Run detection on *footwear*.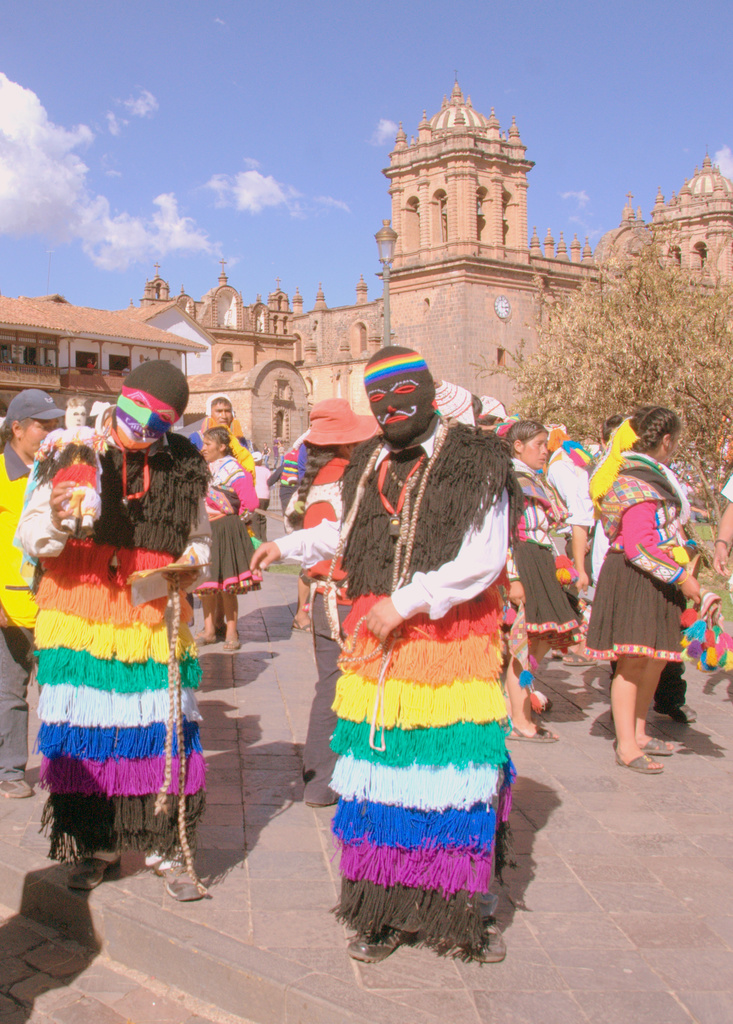
Result: l=161, t=869, r=209, b=902.
